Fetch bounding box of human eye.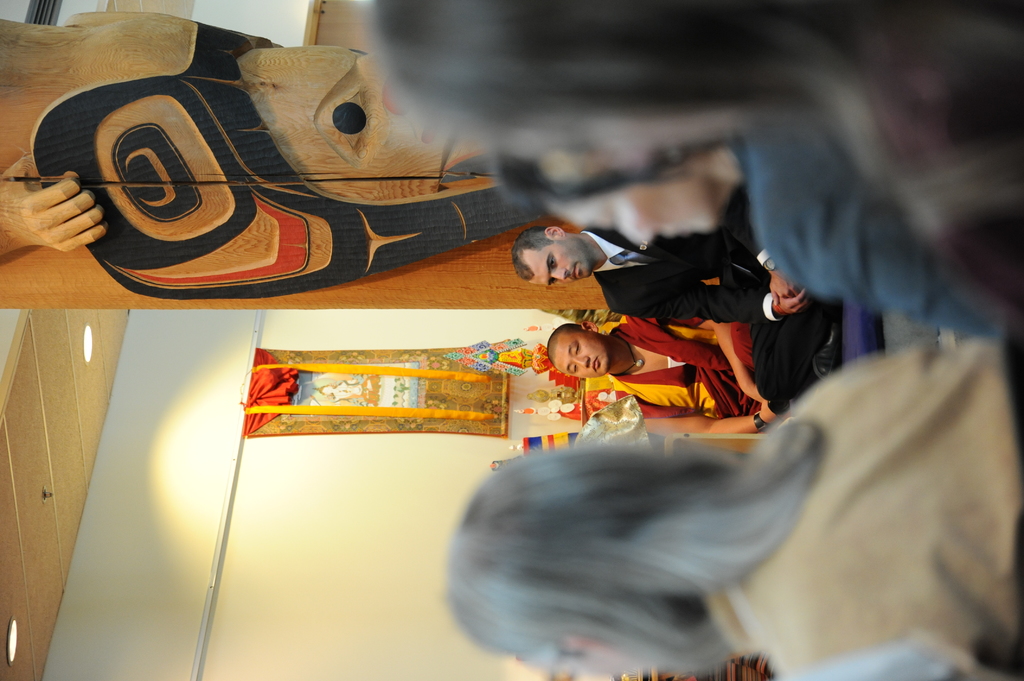
Bbox: [572,339,580,358].
